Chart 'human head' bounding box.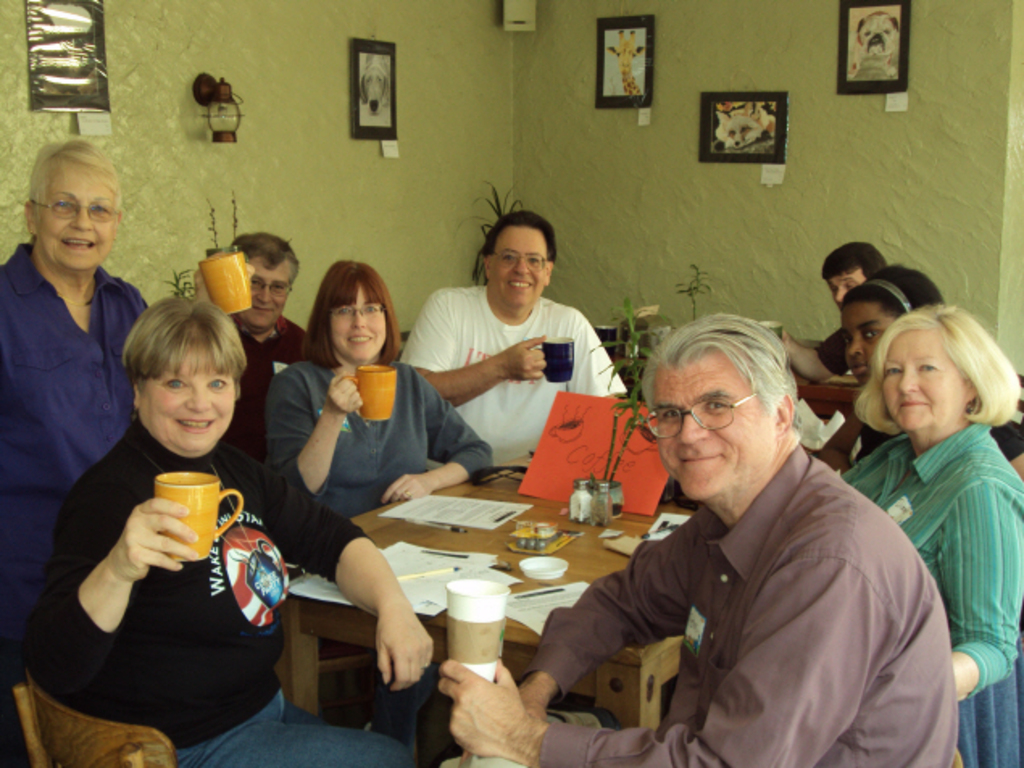
Charted: {"x1": 482, "y1": 205, "x2": 553, "y2": 308}.
